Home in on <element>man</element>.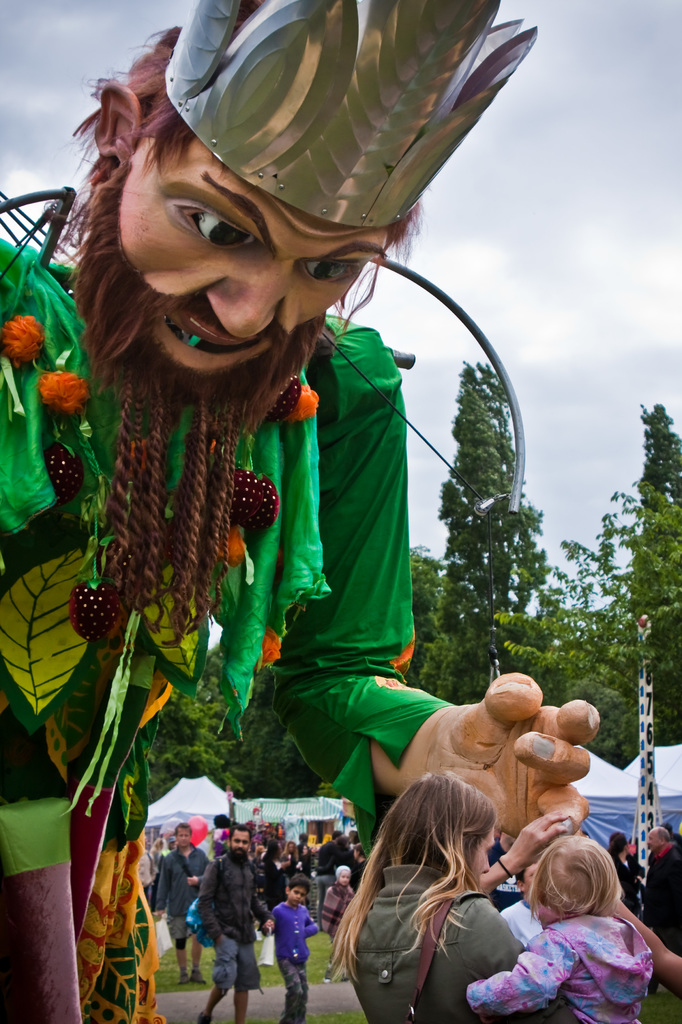
Homed in at box(191, 831, 269, 1016).
